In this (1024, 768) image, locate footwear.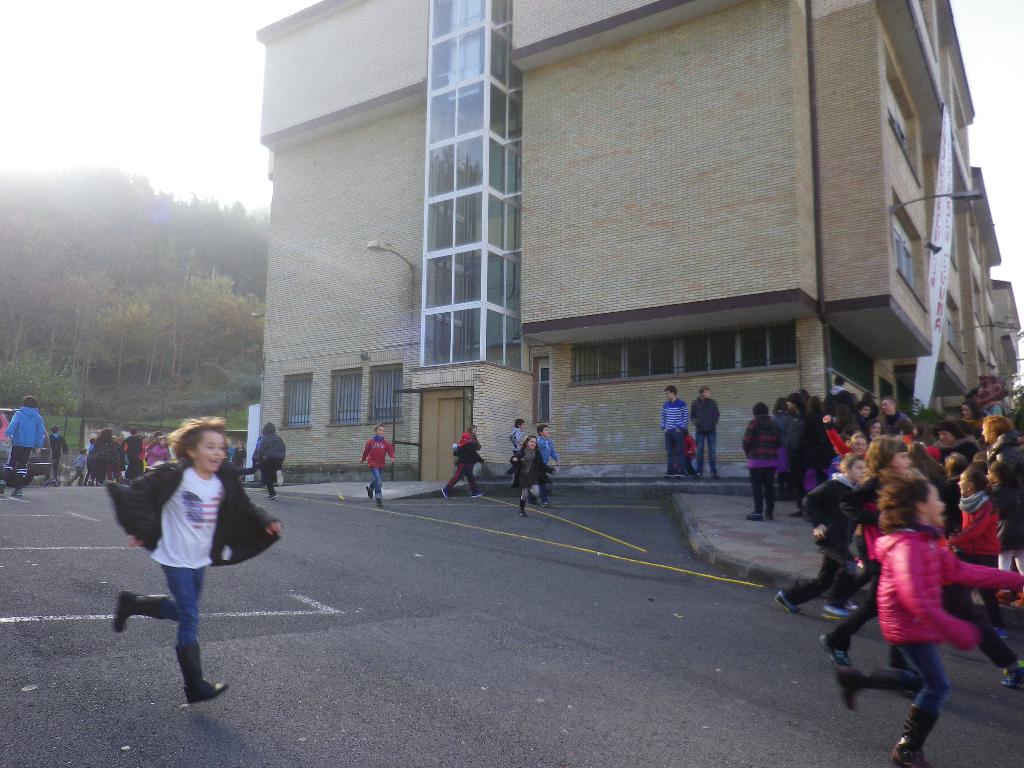
Bounding box: (left=1002, top=662, right=1023, bottom=686).
